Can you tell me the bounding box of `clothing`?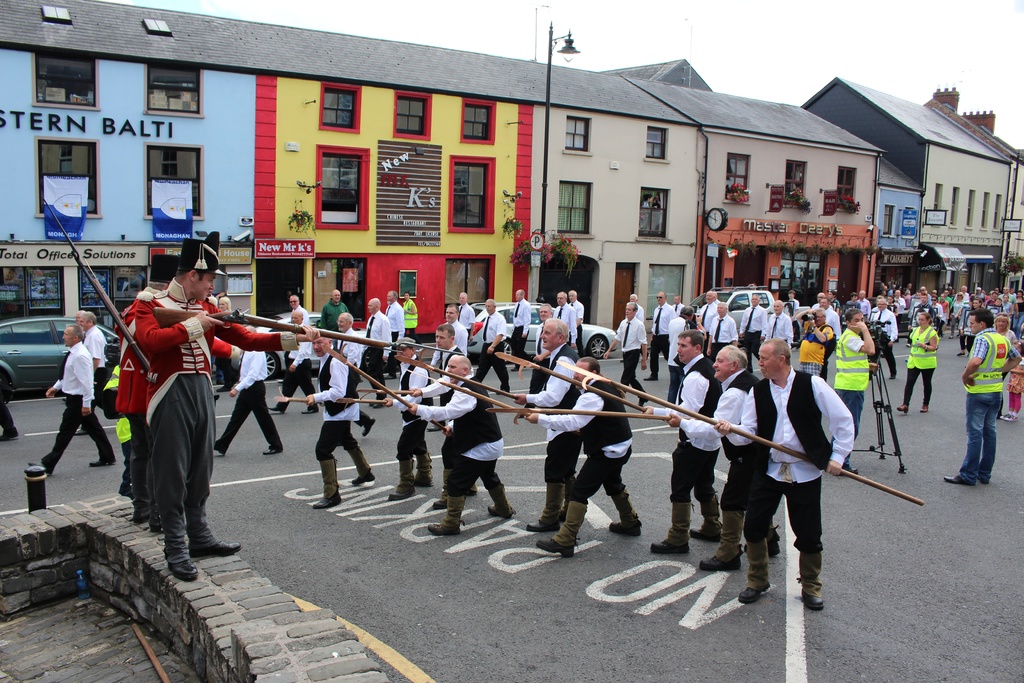
(left=829, top=328, right=870, bottom=462).
